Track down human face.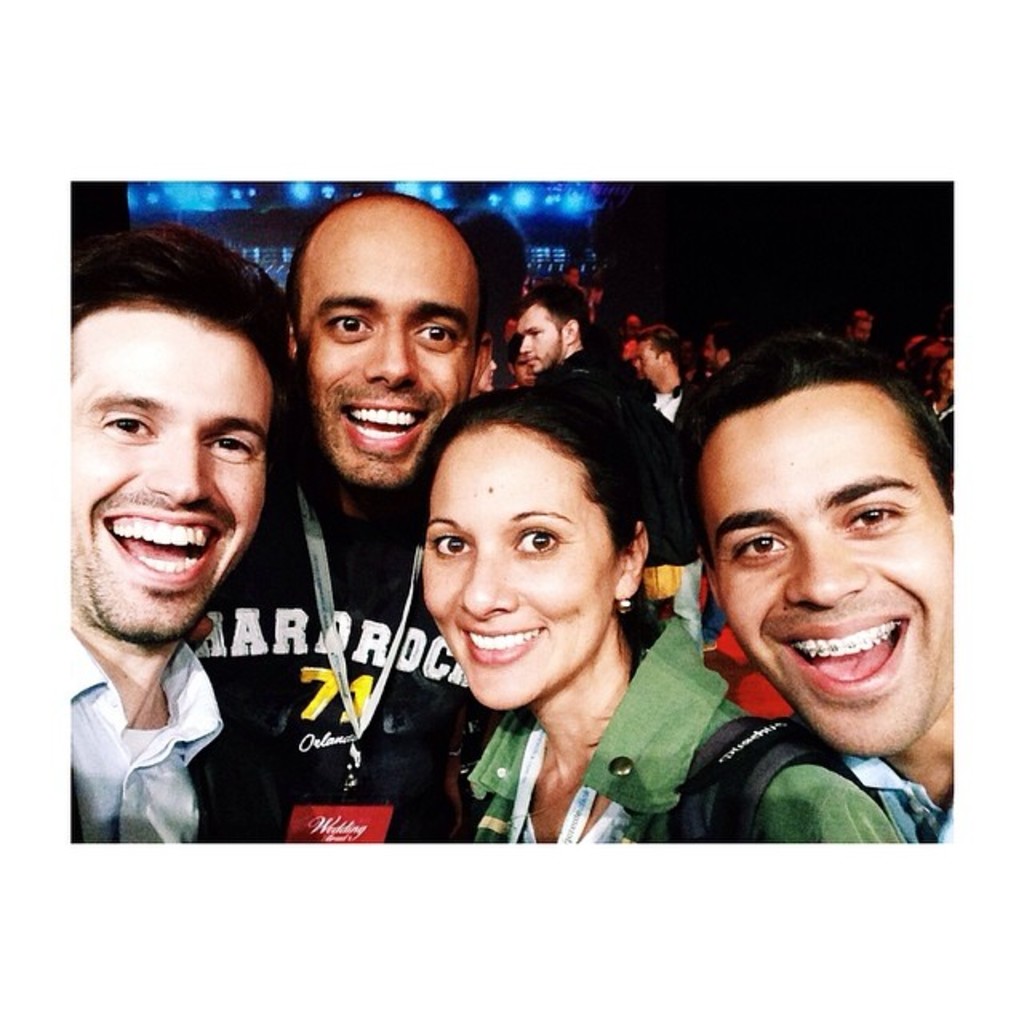
Tracked to bbox(698, 338, 722, 368).
